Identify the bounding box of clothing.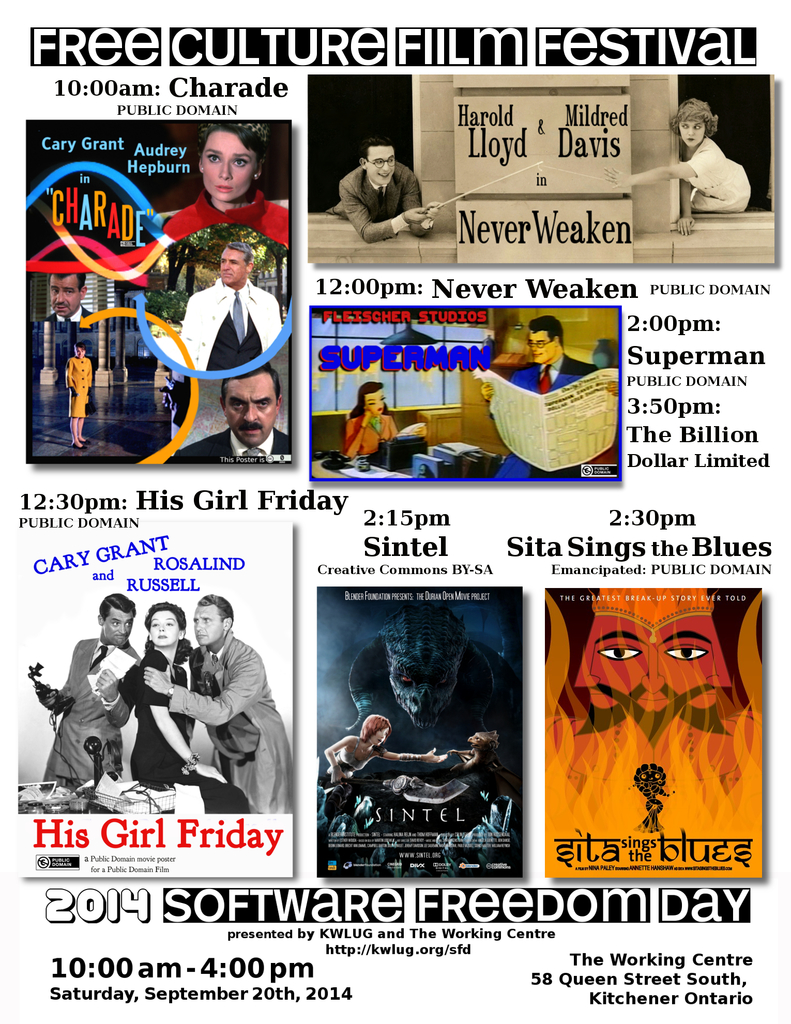
[176,259,280,384].
